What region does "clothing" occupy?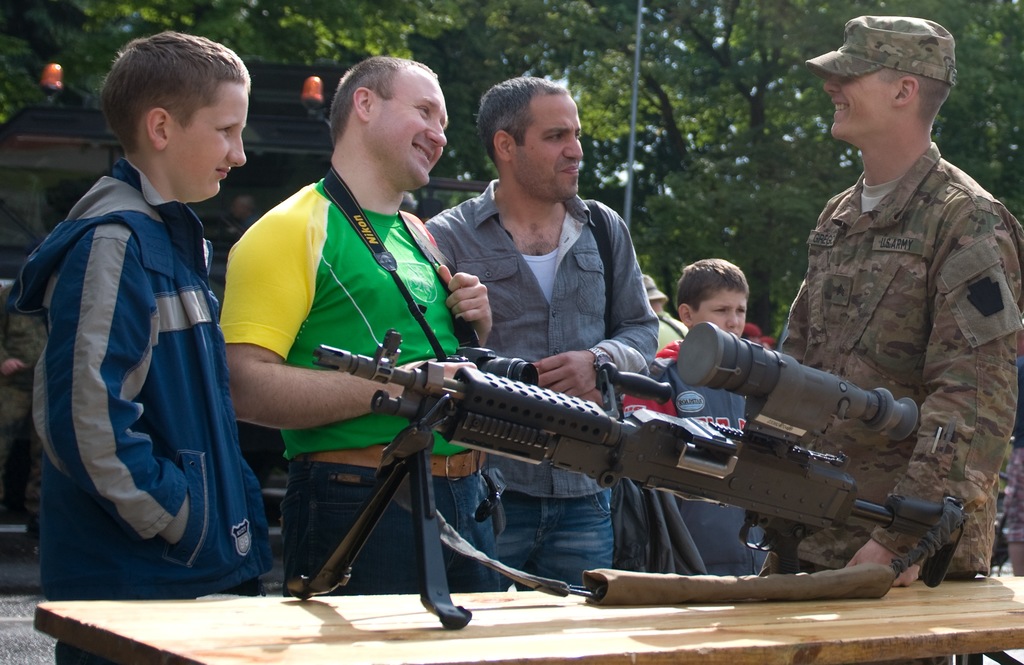
x1=1003, y1=451, x2=1023, y2=543.
